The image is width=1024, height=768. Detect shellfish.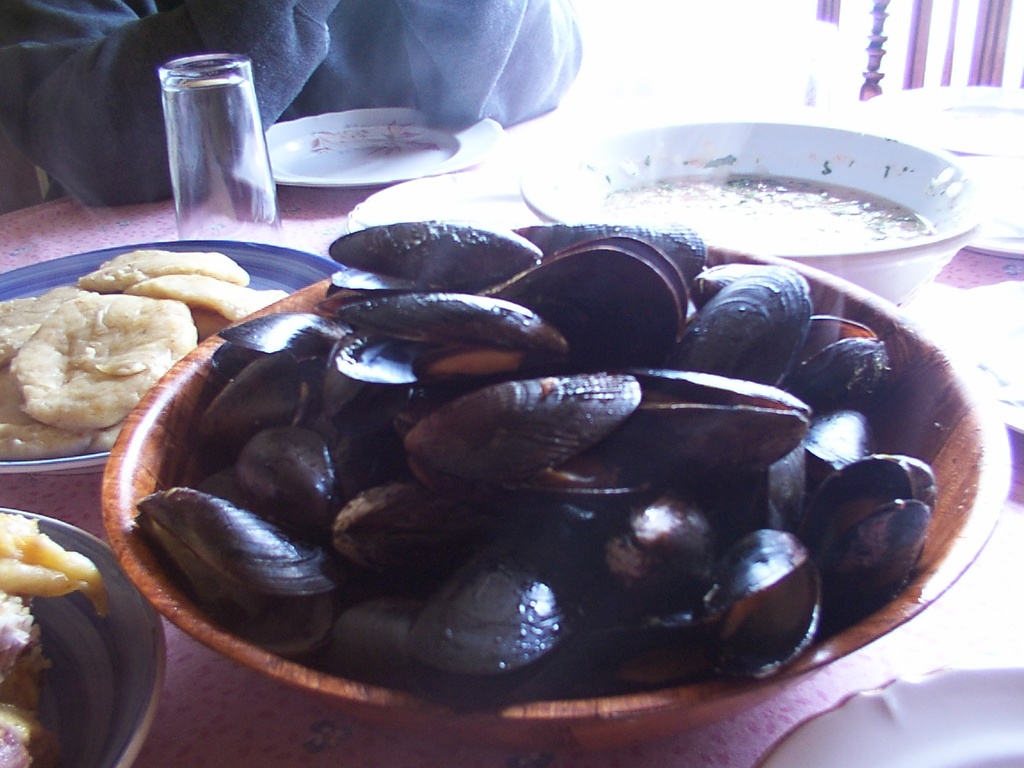
Detection: x1=416, y1=359, x2=660, y2=503.
